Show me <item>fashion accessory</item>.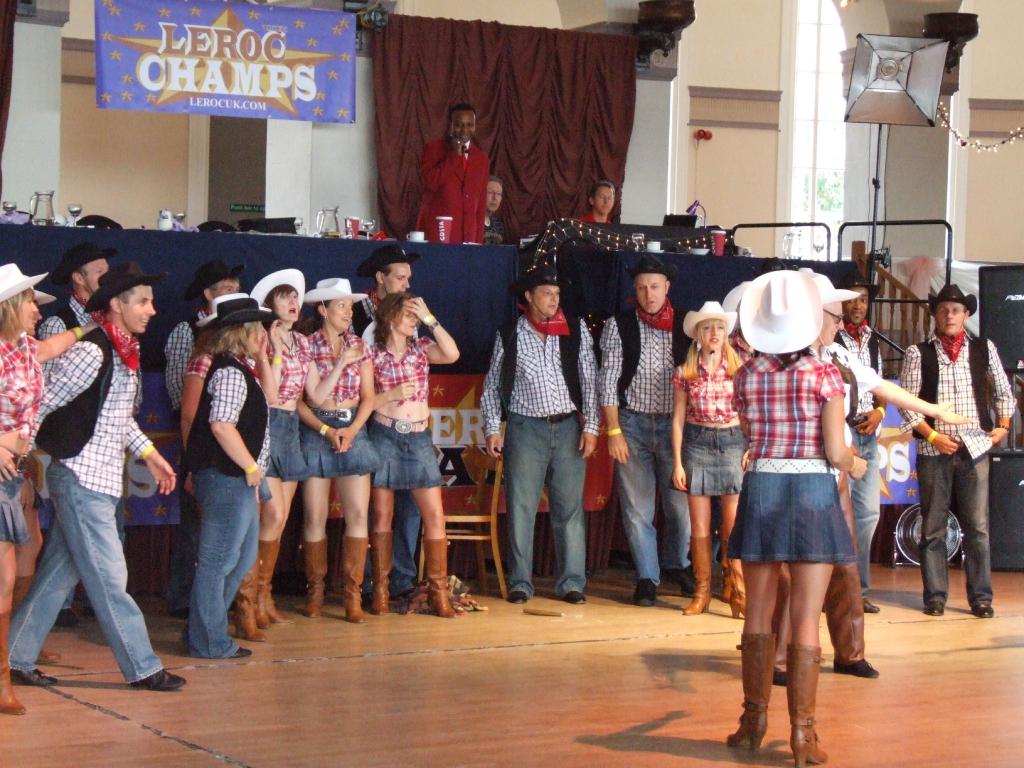
<item>fashion accessory</item> is here: Rect(368, 530, 394, 613).
